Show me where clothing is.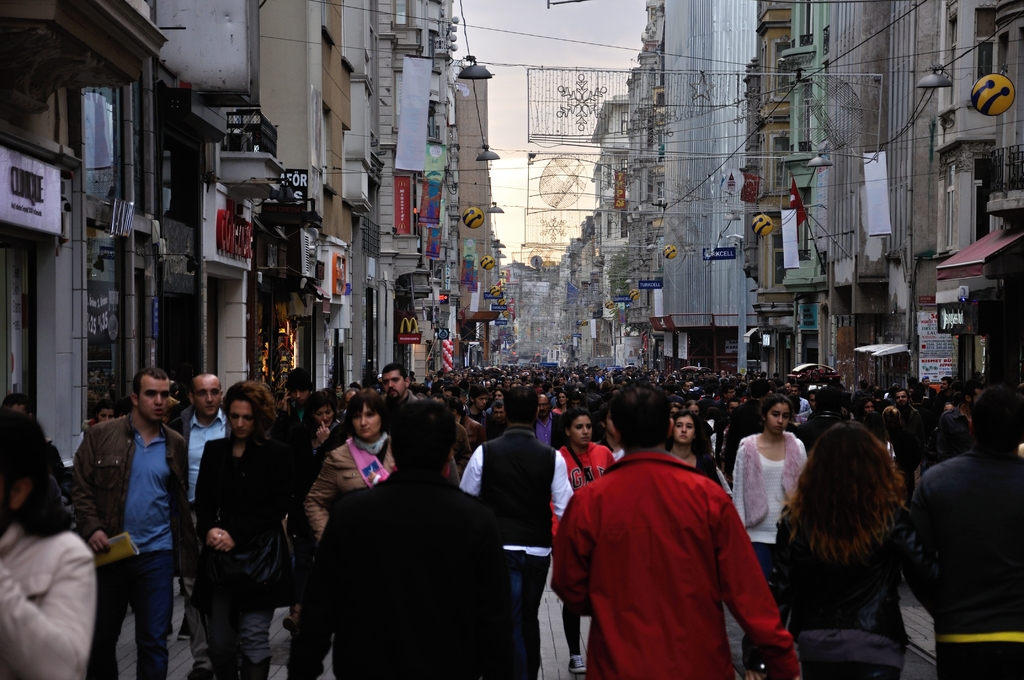
clothing is at (544,452,619,546).
